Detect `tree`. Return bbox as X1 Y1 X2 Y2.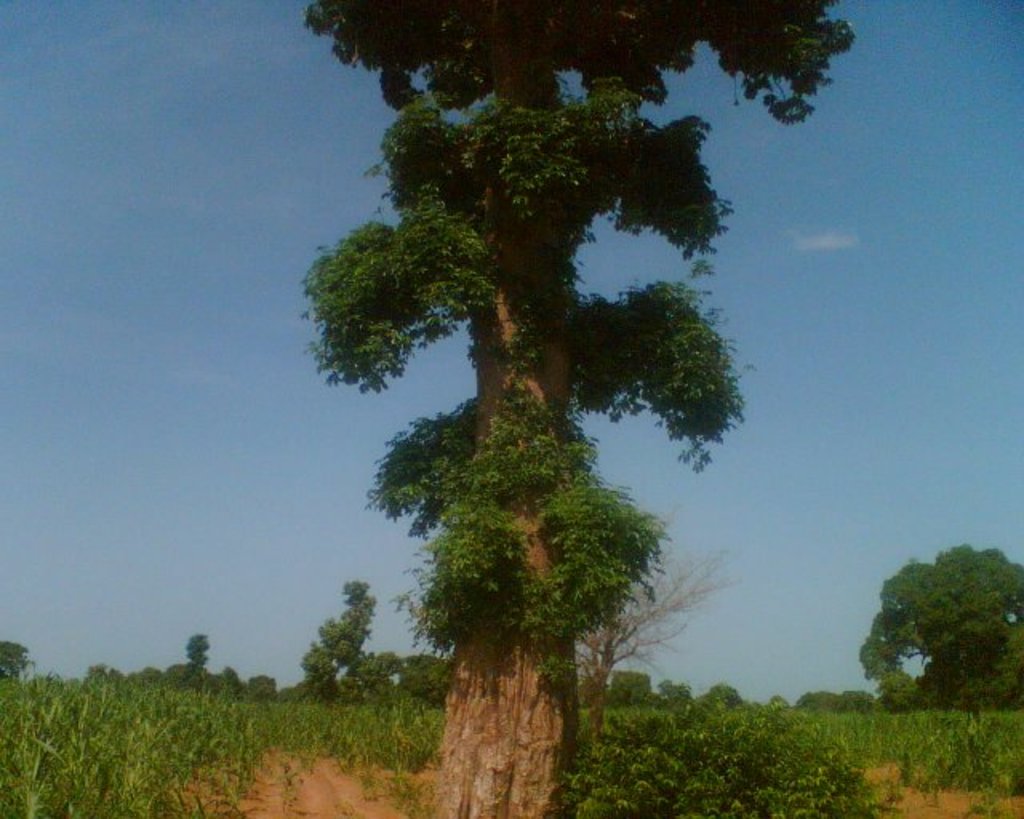
850 542 1022 717.
